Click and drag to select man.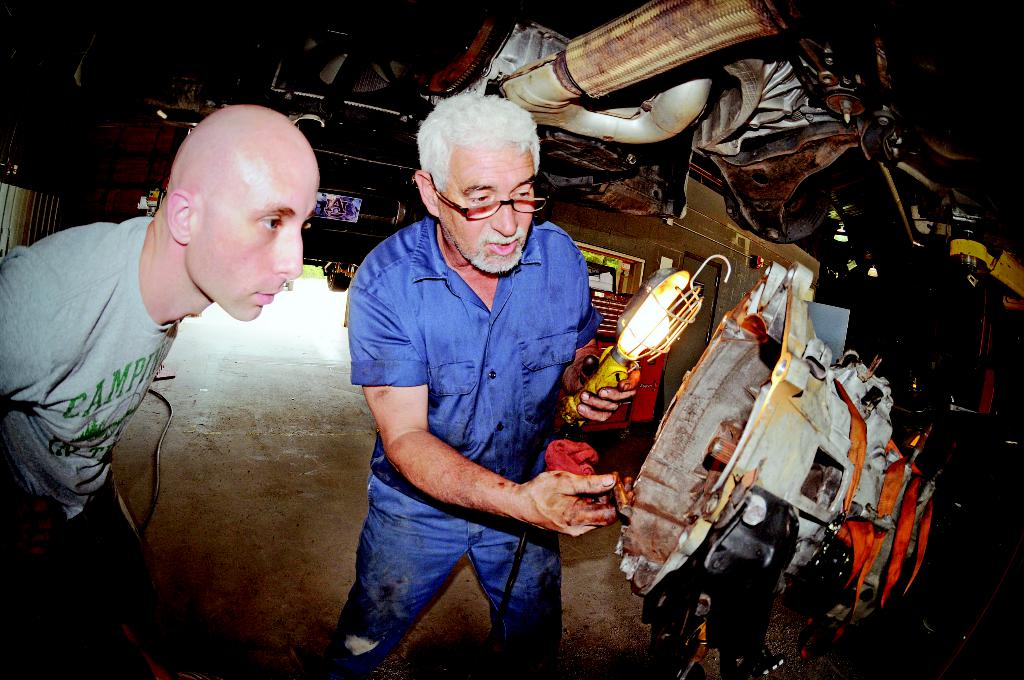
Selection: bbox=(327, 86, 625, 678).
